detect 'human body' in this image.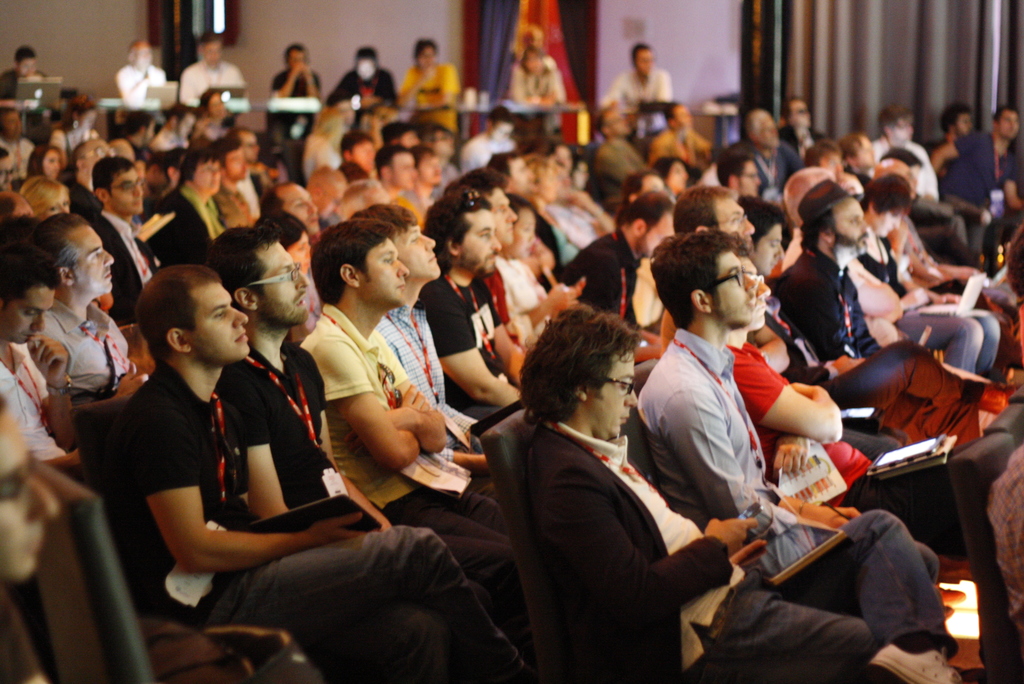
Detection: (115,265,547,683).
